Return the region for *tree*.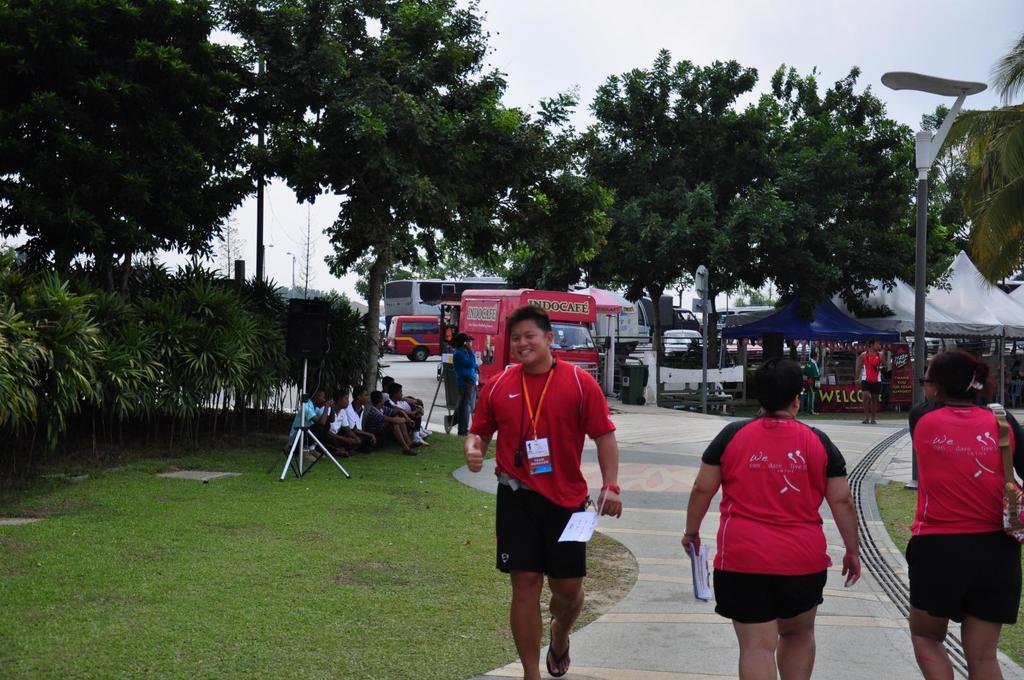
<box>942,33,1023,295</box>.
